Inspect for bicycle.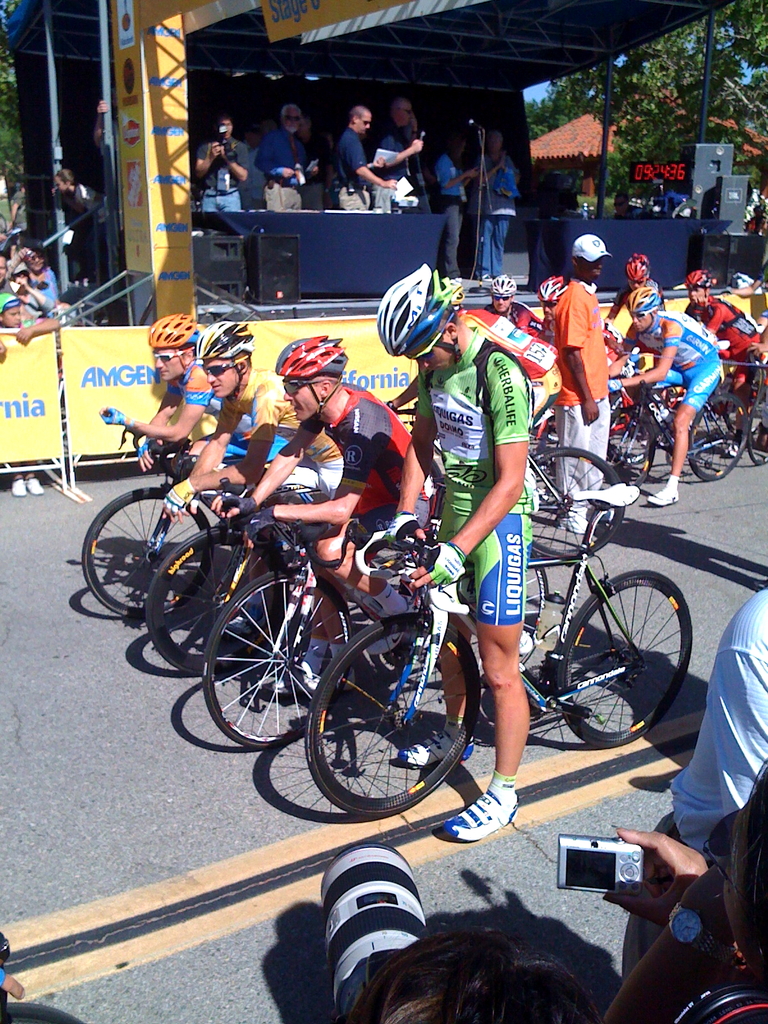
Inspection: [x1=145, y1=472, x2=296, y2=689].
